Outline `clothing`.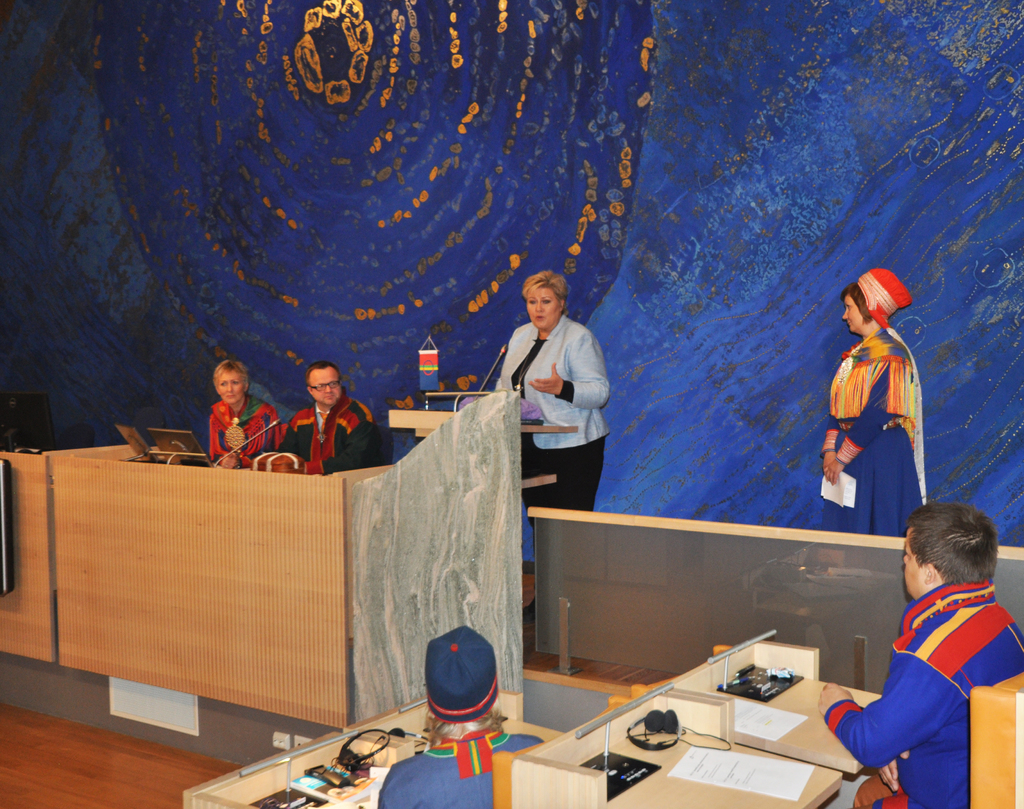
Outline: <box>845,571,1004,807</box>.
